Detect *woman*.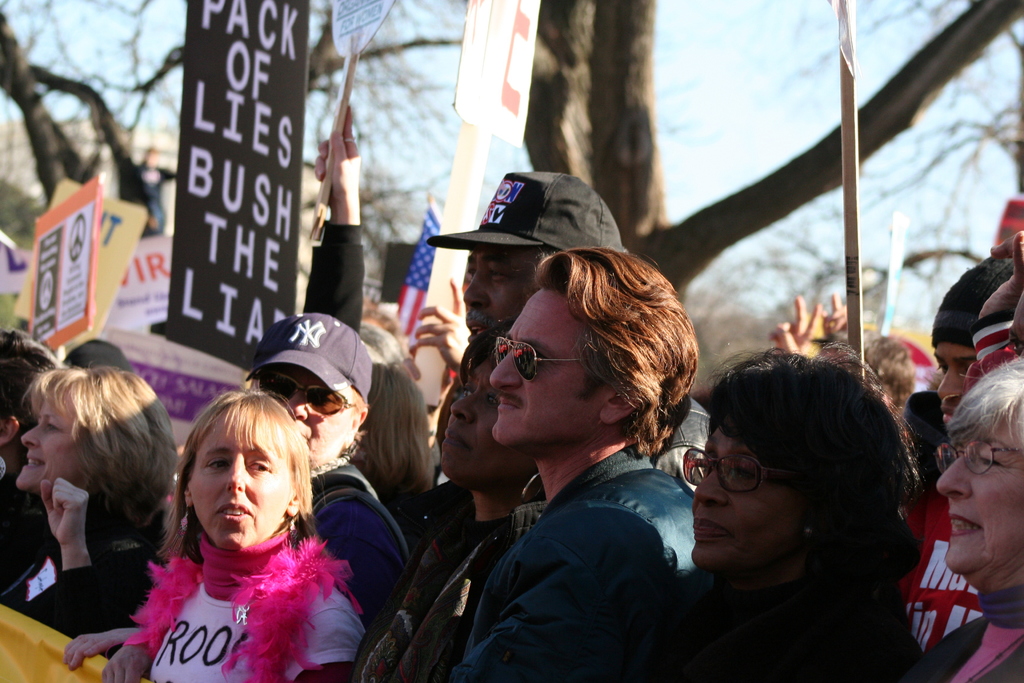
Detected at <box>354,317,538,682</box>.
